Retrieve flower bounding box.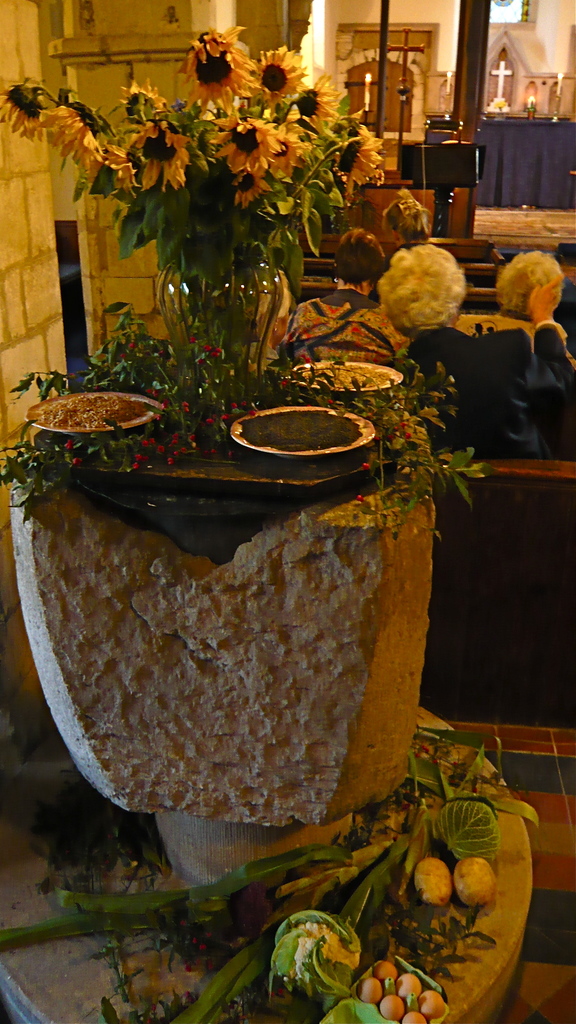
Bounding box: 108/80/165/129.
